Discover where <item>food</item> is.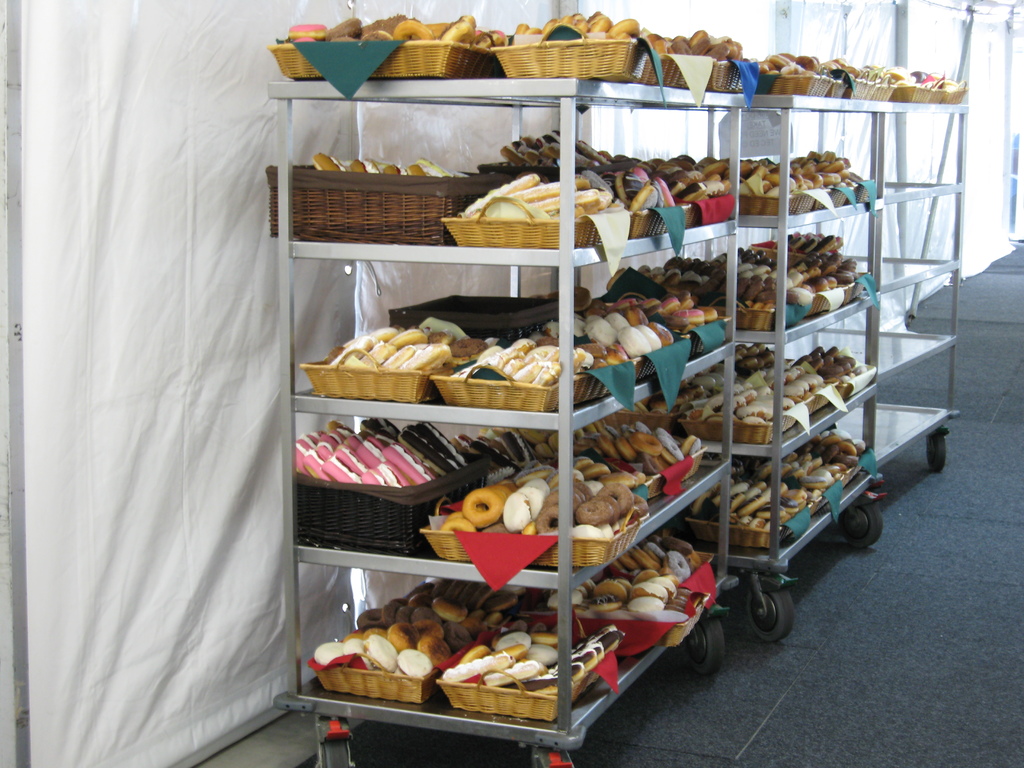
Discovered at [468,494,497,526].
